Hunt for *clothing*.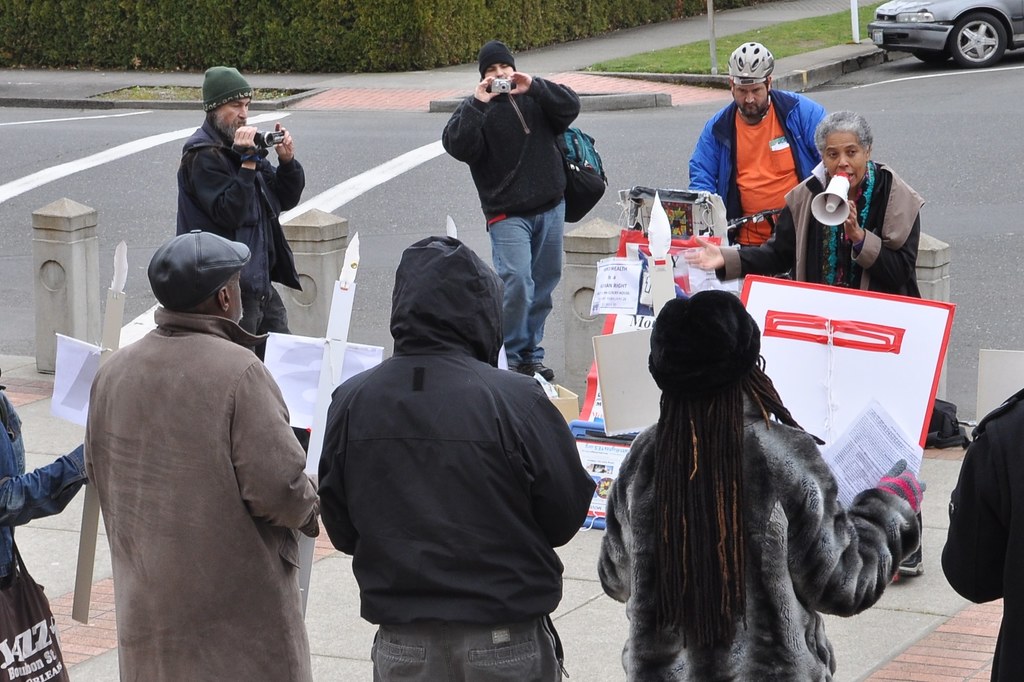
Hunted down at bbox=[0, 390, 90, 587].
